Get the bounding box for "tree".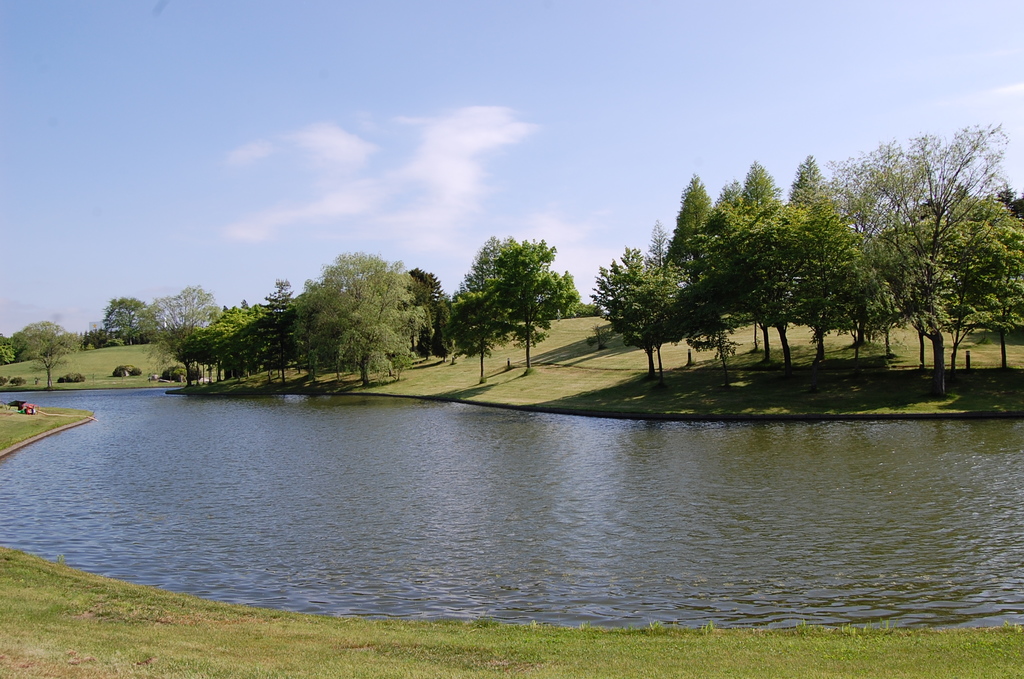
select_region(11, 320, 84, 391).
